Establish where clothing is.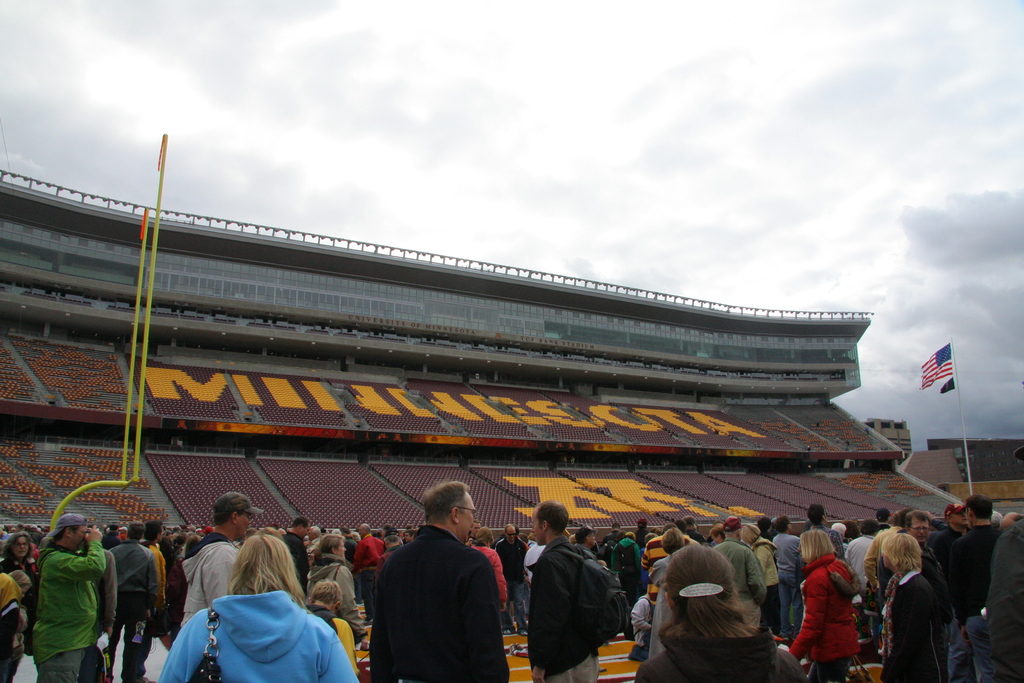
Established at (304, 601, 359, 673).
